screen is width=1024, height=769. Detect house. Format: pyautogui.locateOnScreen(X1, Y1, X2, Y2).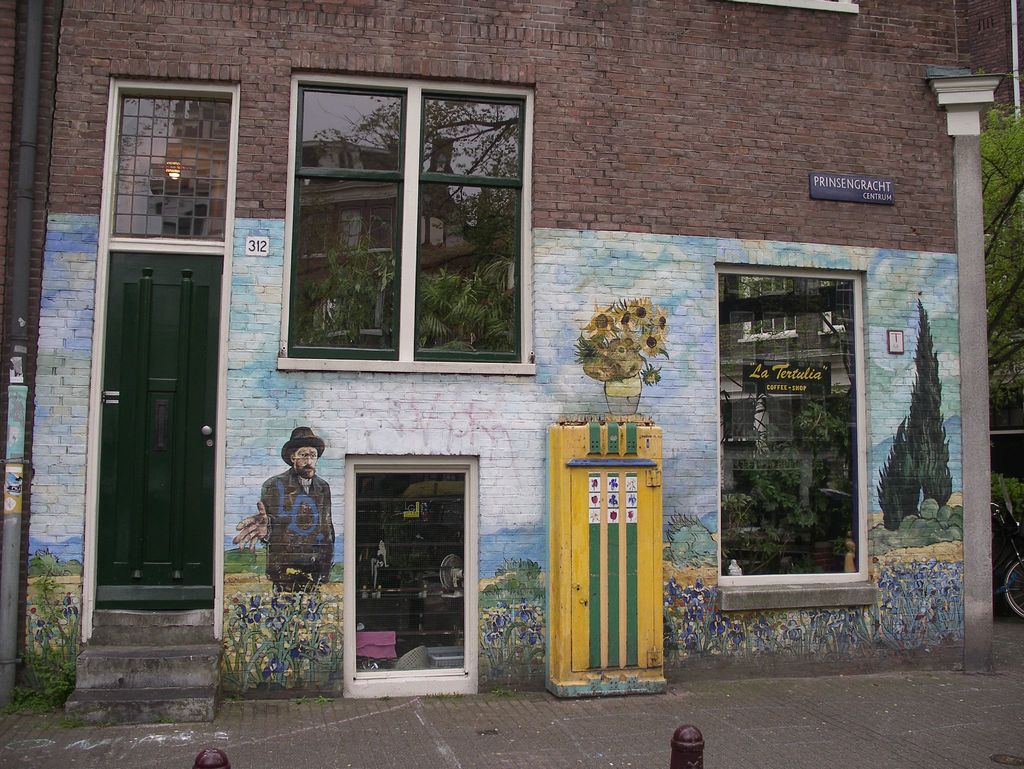
pyautogui.locateOnScreen(0, 0, 1023, 720).
